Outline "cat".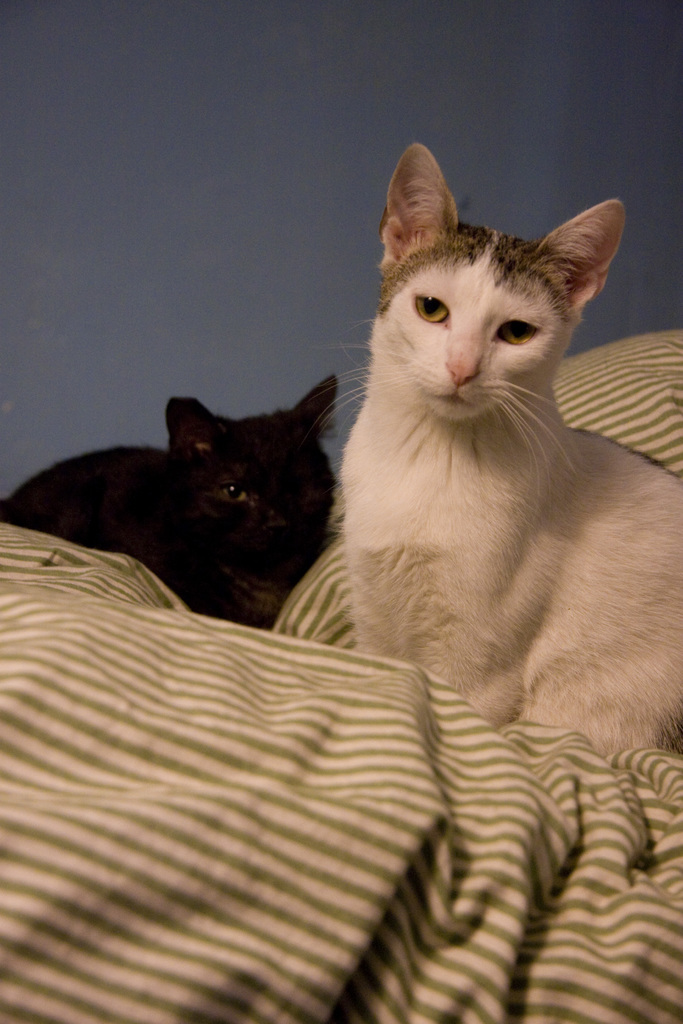
Outline: 0:364:339:637.
